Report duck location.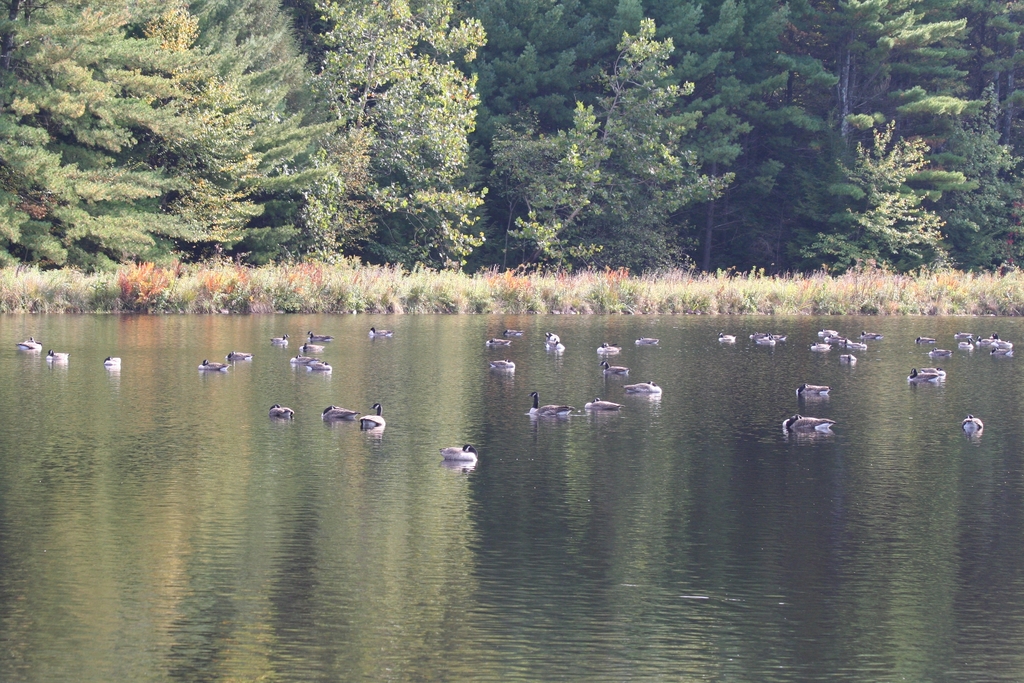
Report: Rect(639, 335, 657, 347).
